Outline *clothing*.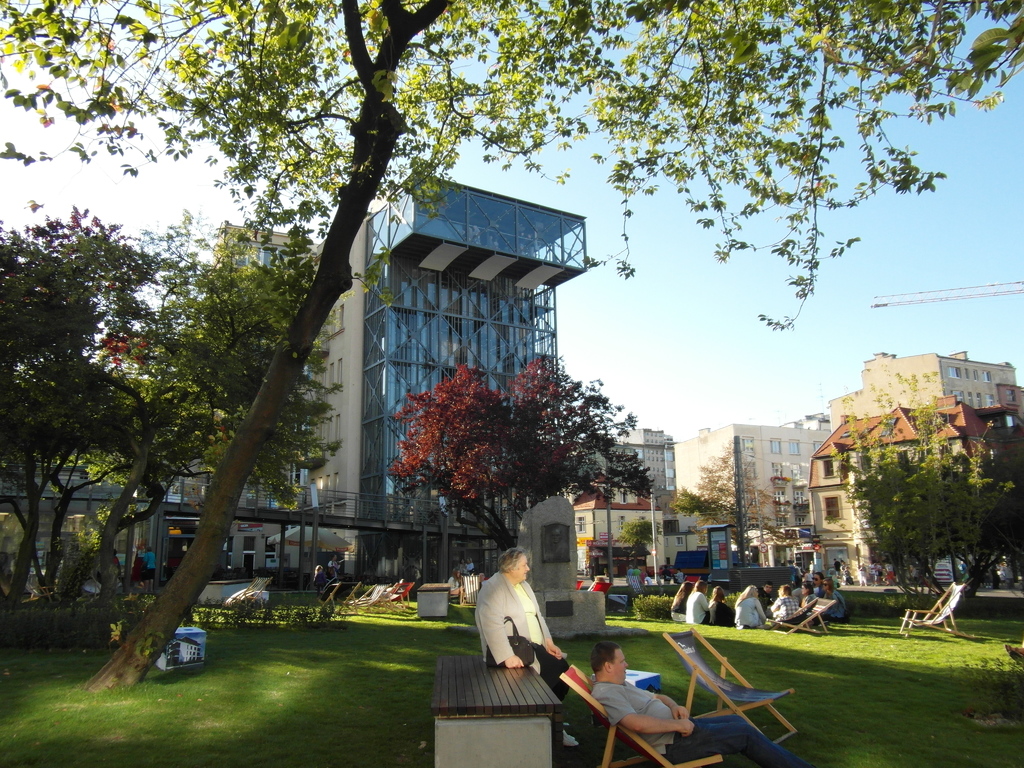
Outline: <region>448, 574, 460, 595</region>.
